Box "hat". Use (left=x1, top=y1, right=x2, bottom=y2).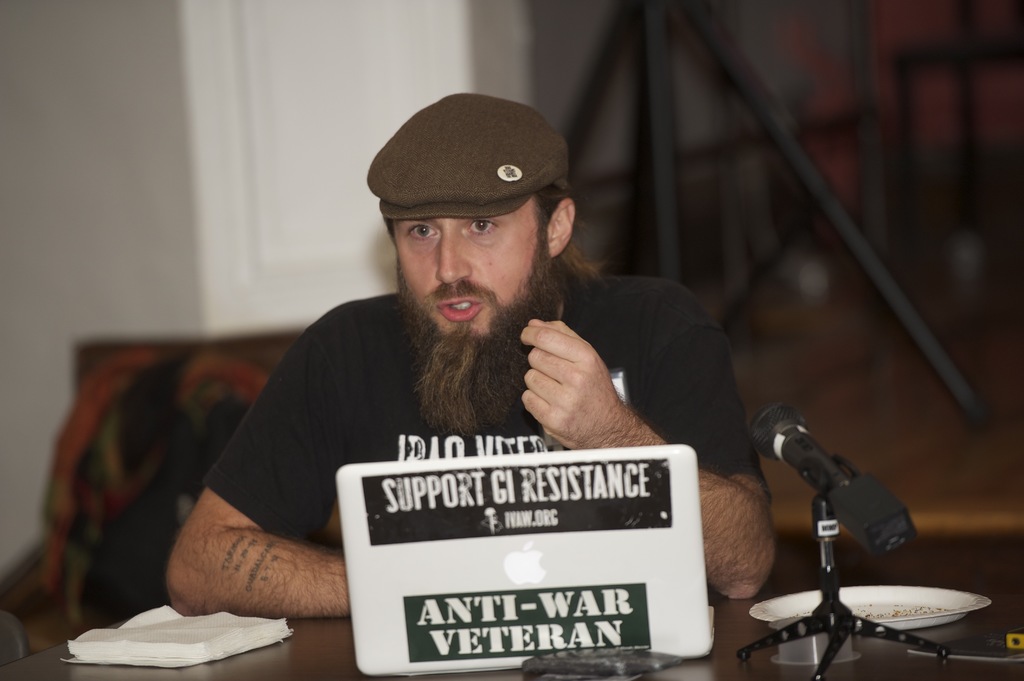
(left=362, top=91, right=566, bottom=225).
